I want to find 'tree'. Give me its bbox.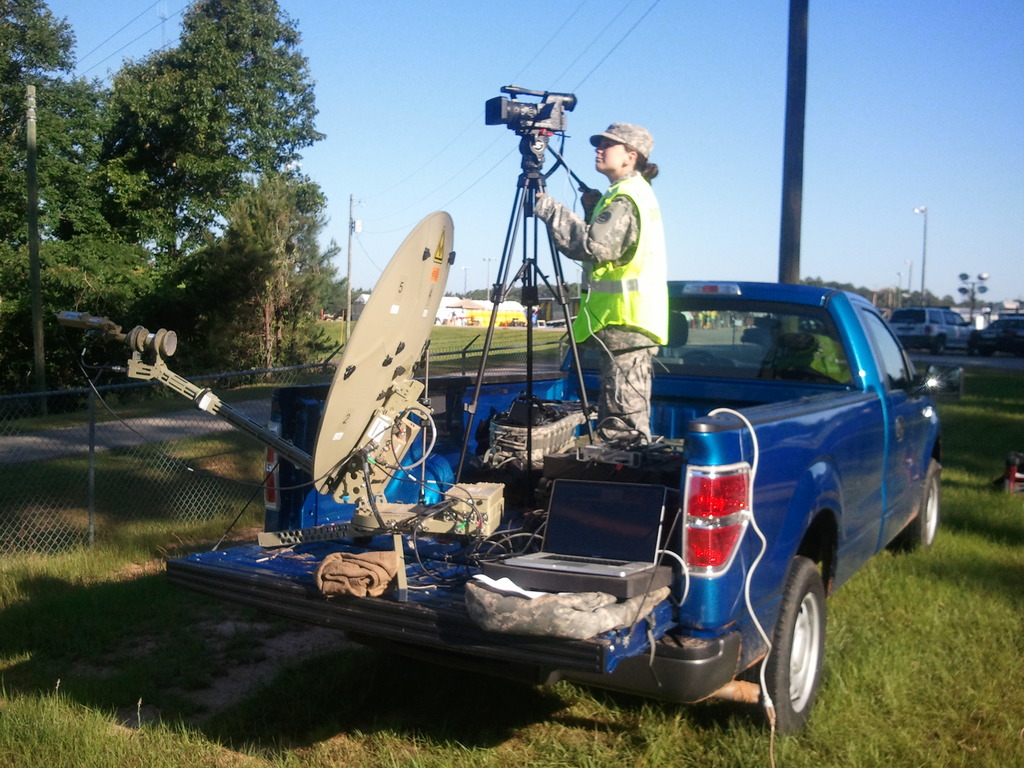
0 0 150 420.
